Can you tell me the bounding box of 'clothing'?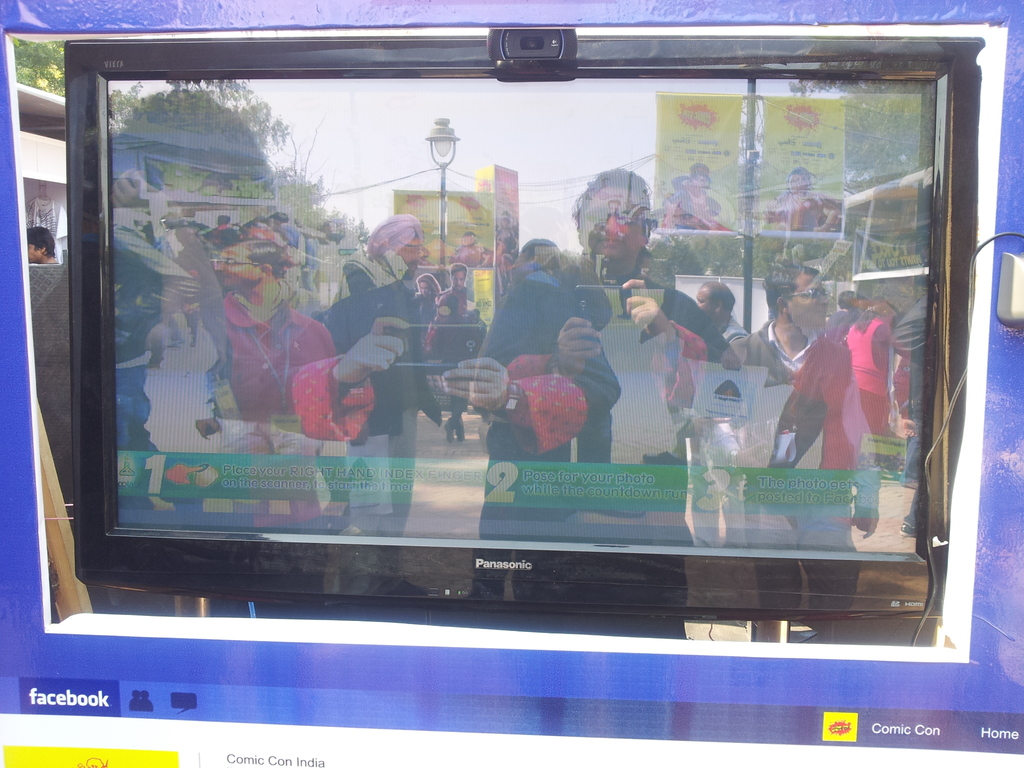
rect(223, 290, 373, 439).
